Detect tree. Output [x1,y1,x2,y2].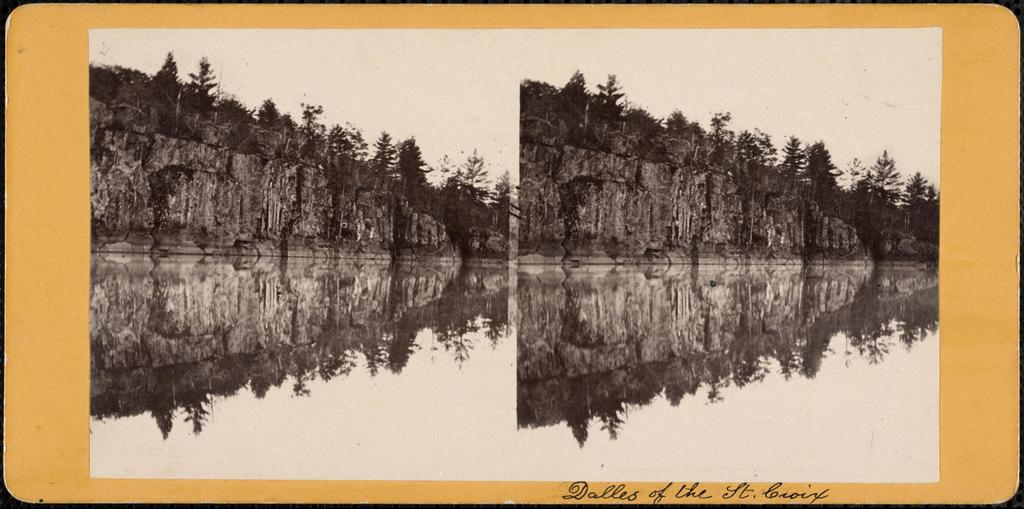
[798,138,843,207].
